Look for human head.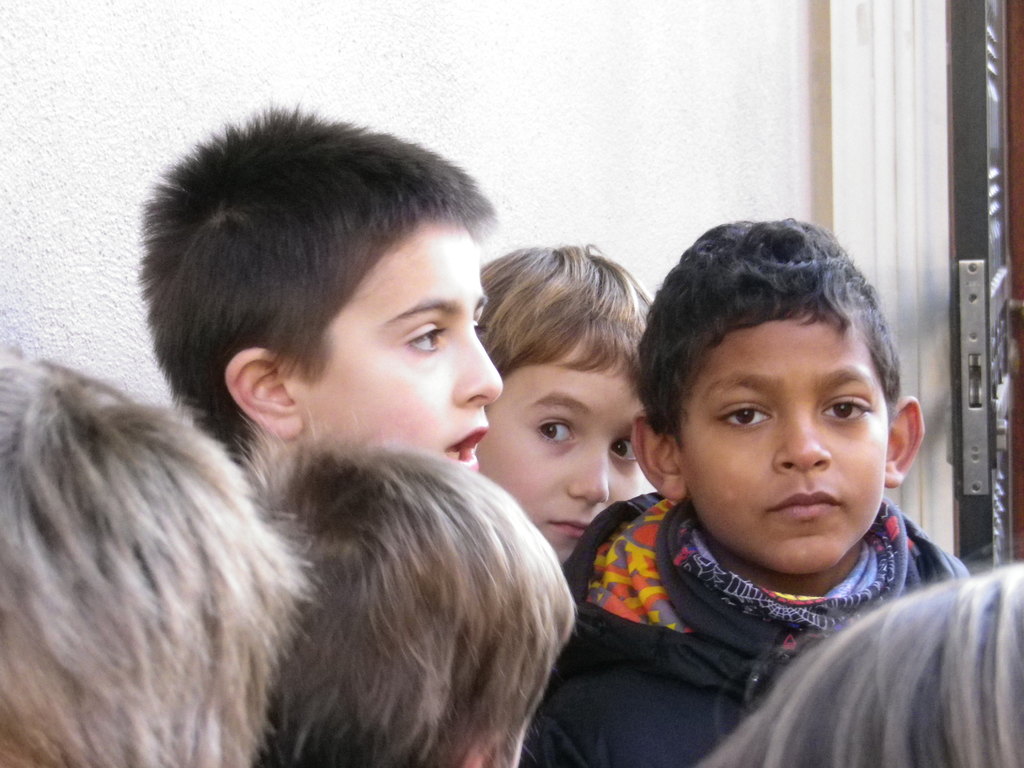
Found: box(695, 563, 1023, 767).
